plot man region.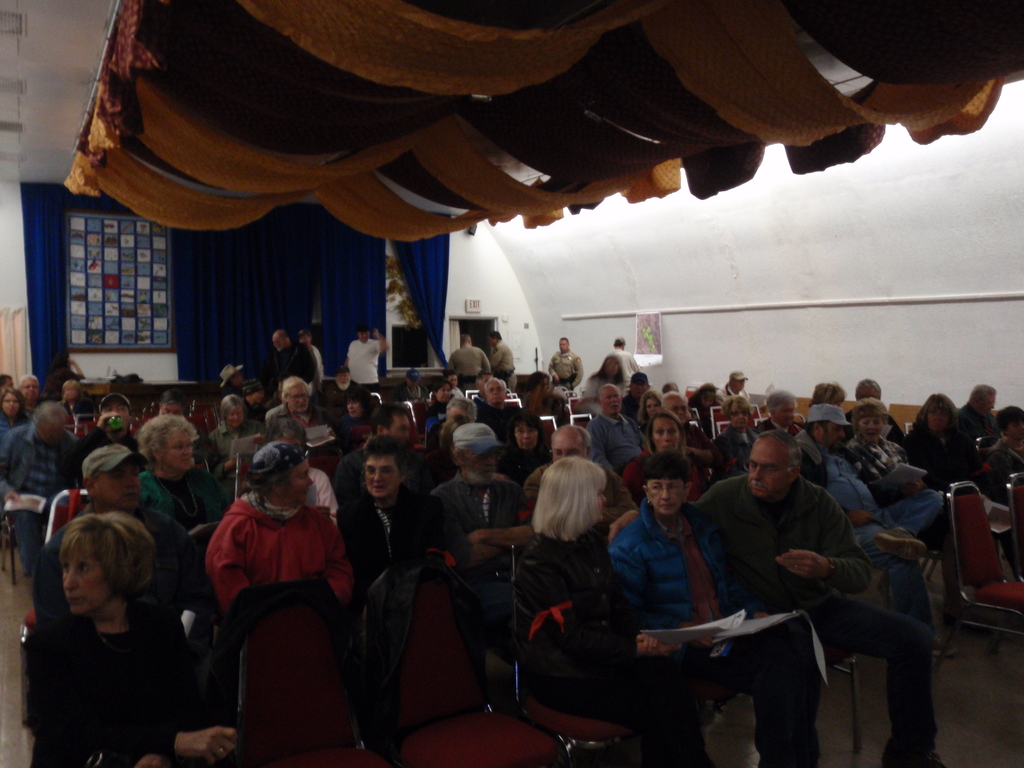
Plotted at 431, 426, 527, 650.
